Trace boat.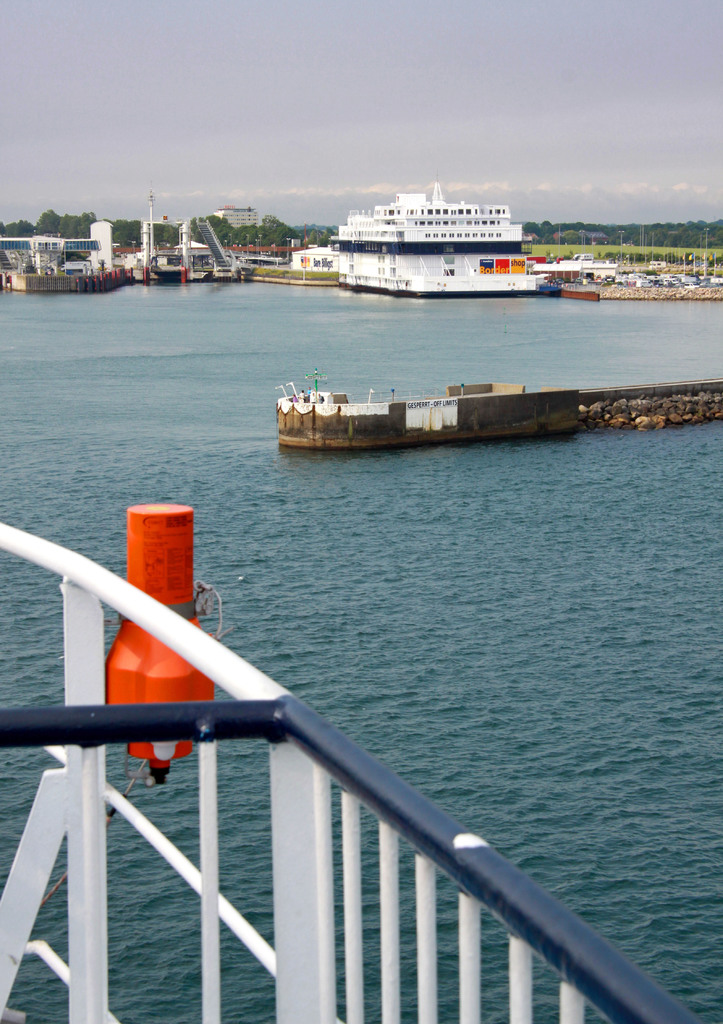
Traced to [325,177,542,303].
